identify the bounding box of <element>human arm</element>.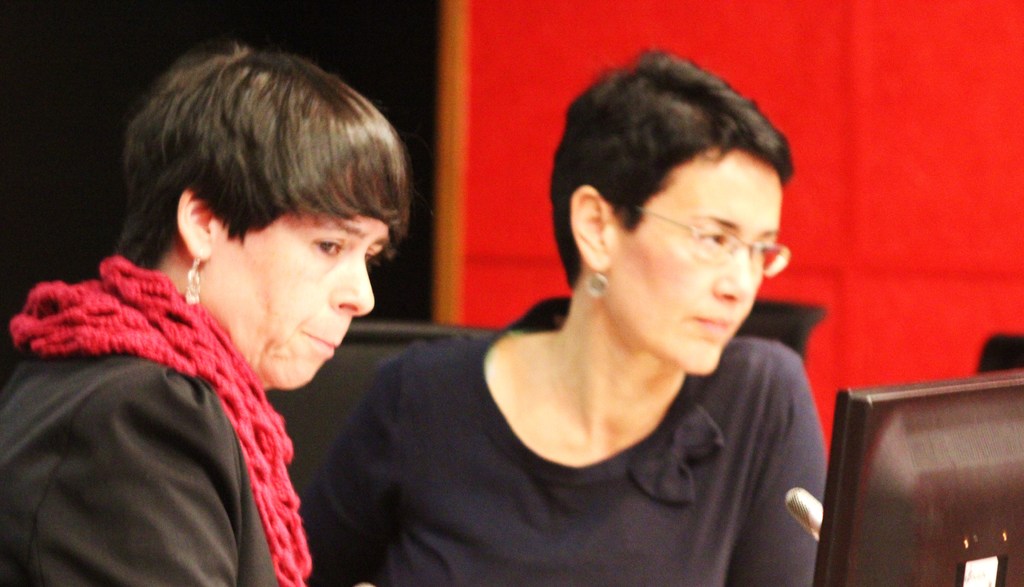
296:380:402:586.
